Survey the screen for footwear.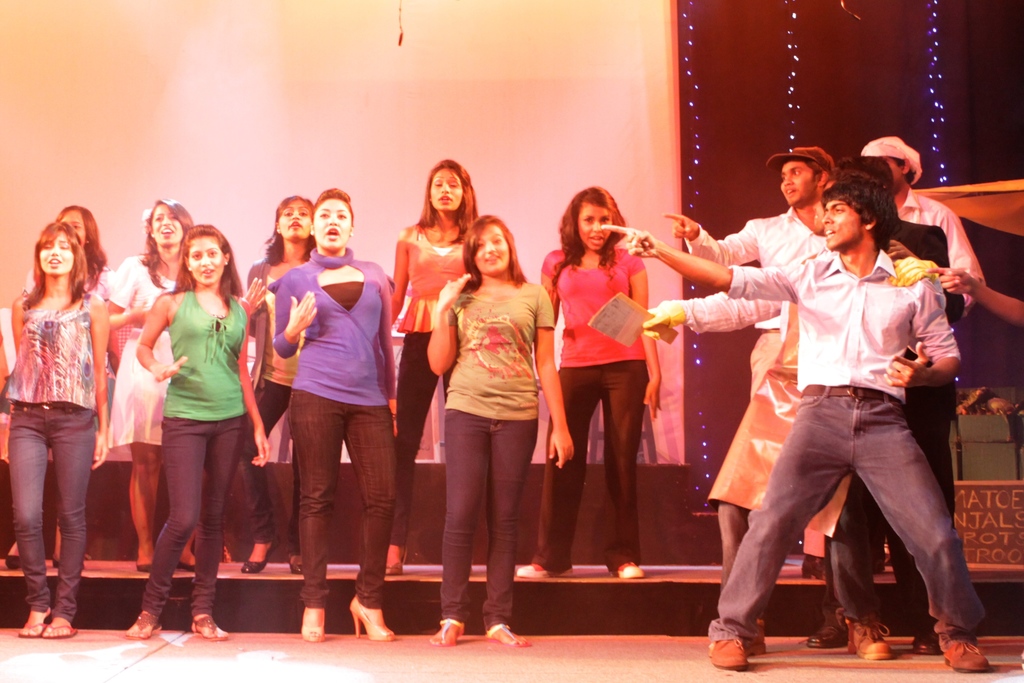
Survey found: <box>799,554,824,579</box>.
